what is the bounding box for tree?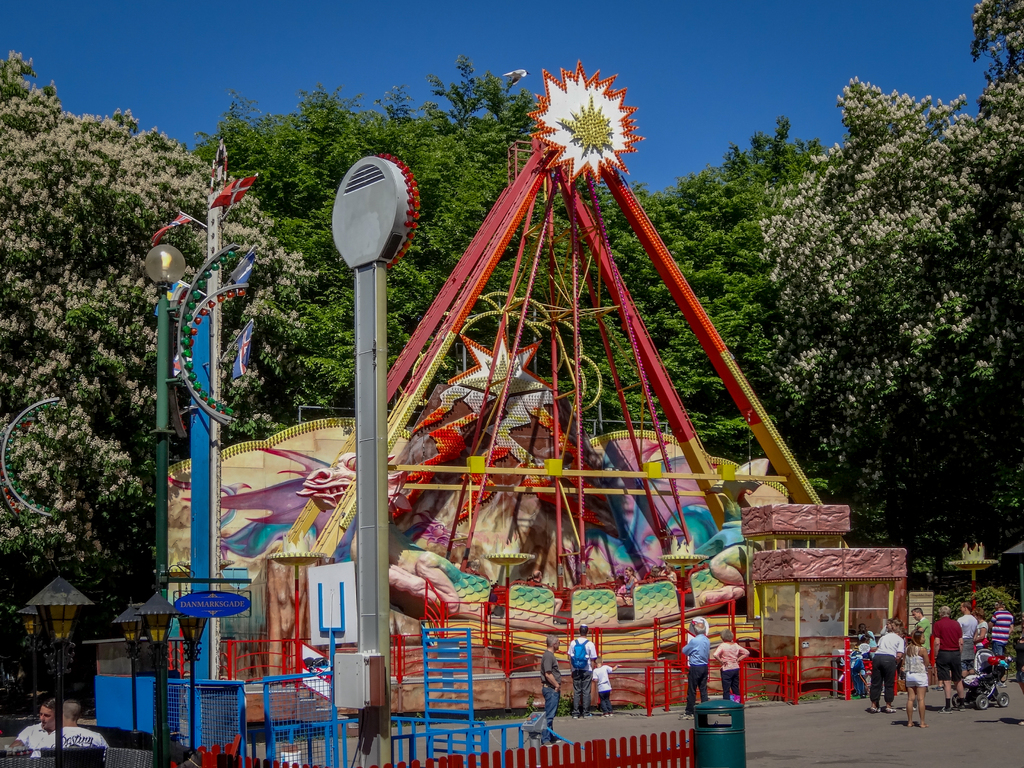
(177,49,828,511).
